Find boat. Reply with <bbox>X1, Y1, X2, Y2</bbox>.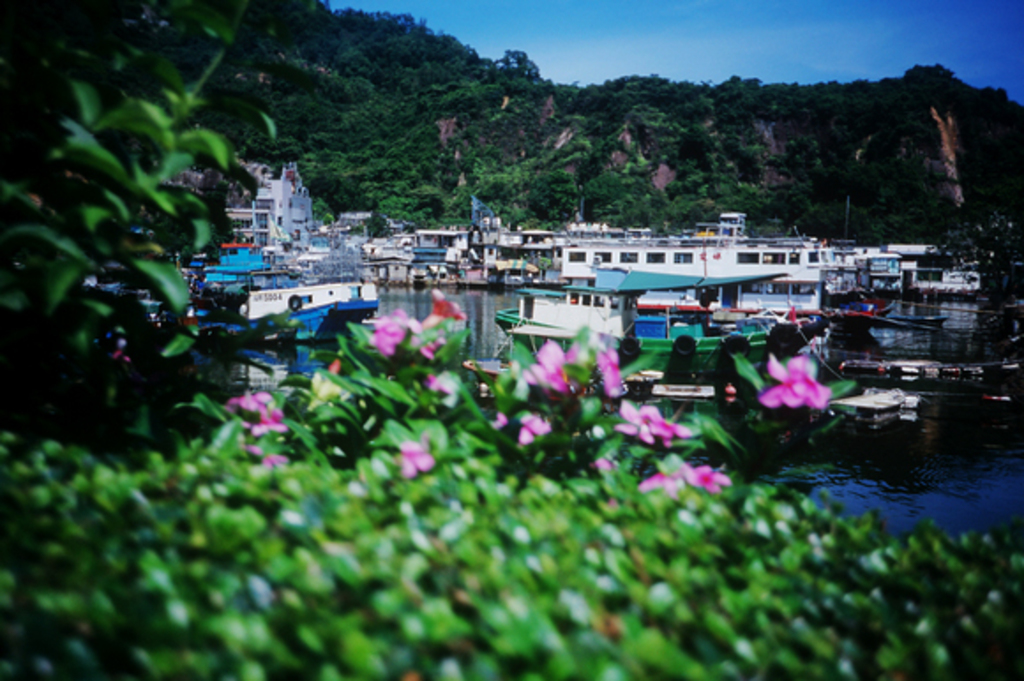
<bbox>491, 275, 766, 328</bbox>.
